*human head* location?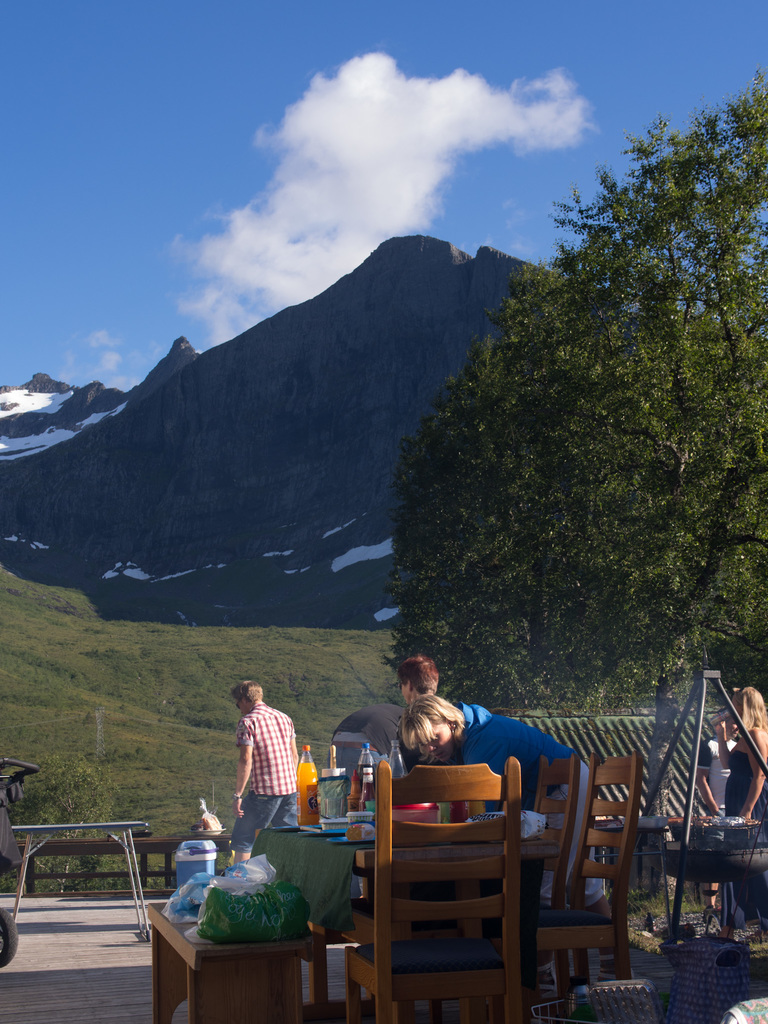
rect(396, 649, 439, 703)
